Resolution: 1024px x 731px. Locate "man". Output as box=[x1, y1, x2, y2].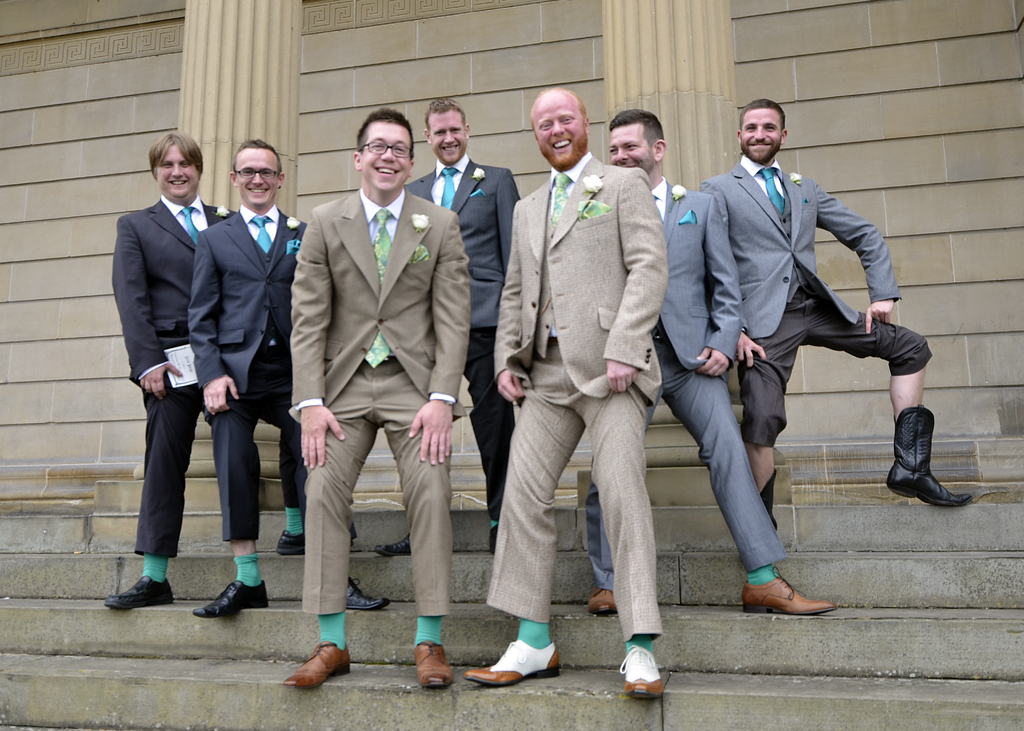
box=[381, 97, 519, 550].
